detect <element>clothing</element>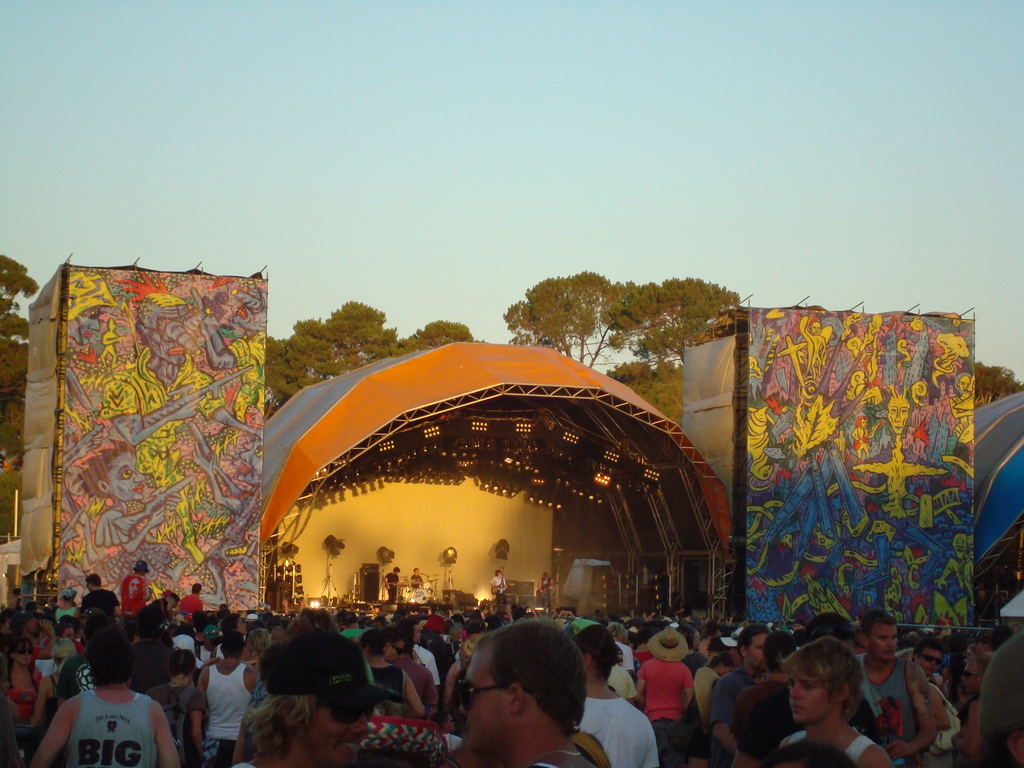
[left=789, top=728, right=876, bottom=760]
